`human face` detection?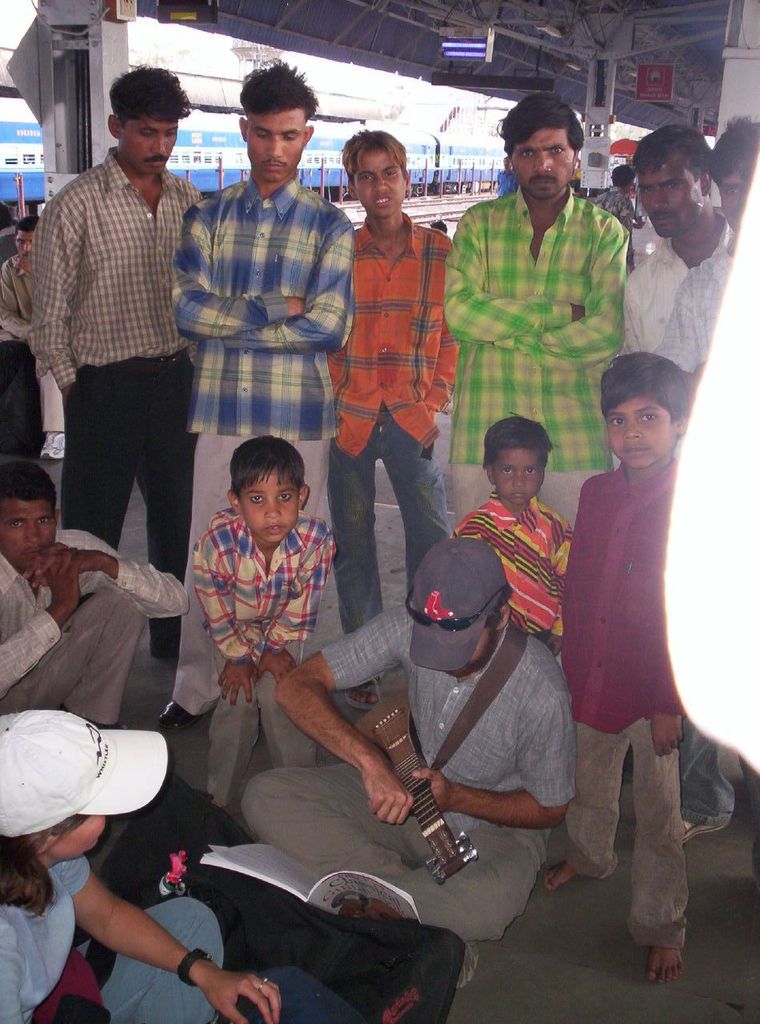
box(122, 112, 178, 178)
